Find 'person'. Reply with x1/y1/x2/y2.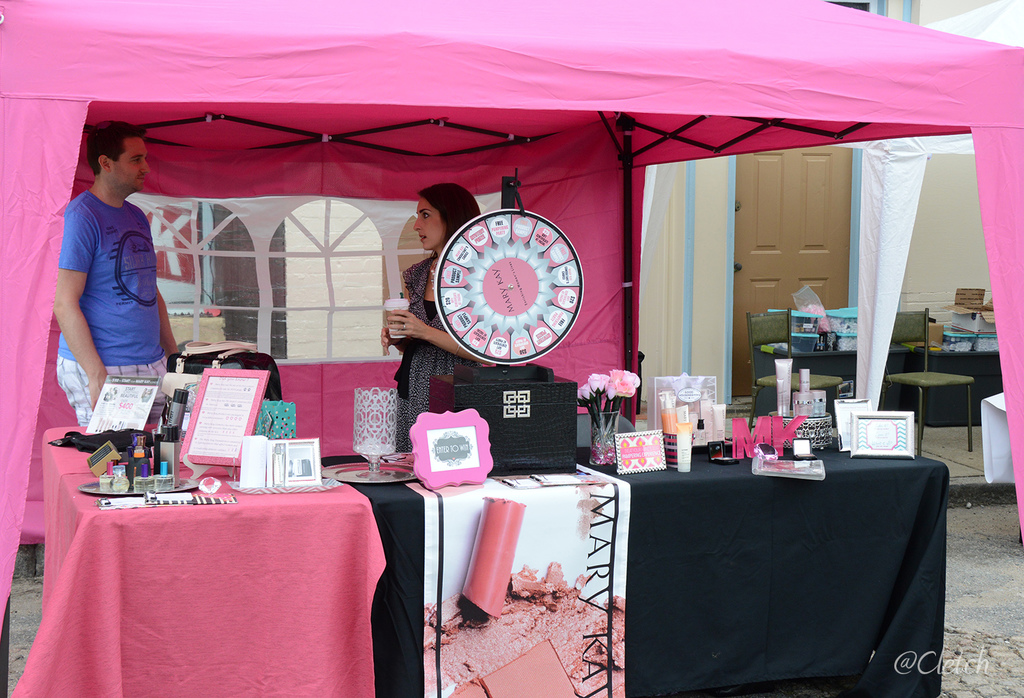
376/181/485/454.
